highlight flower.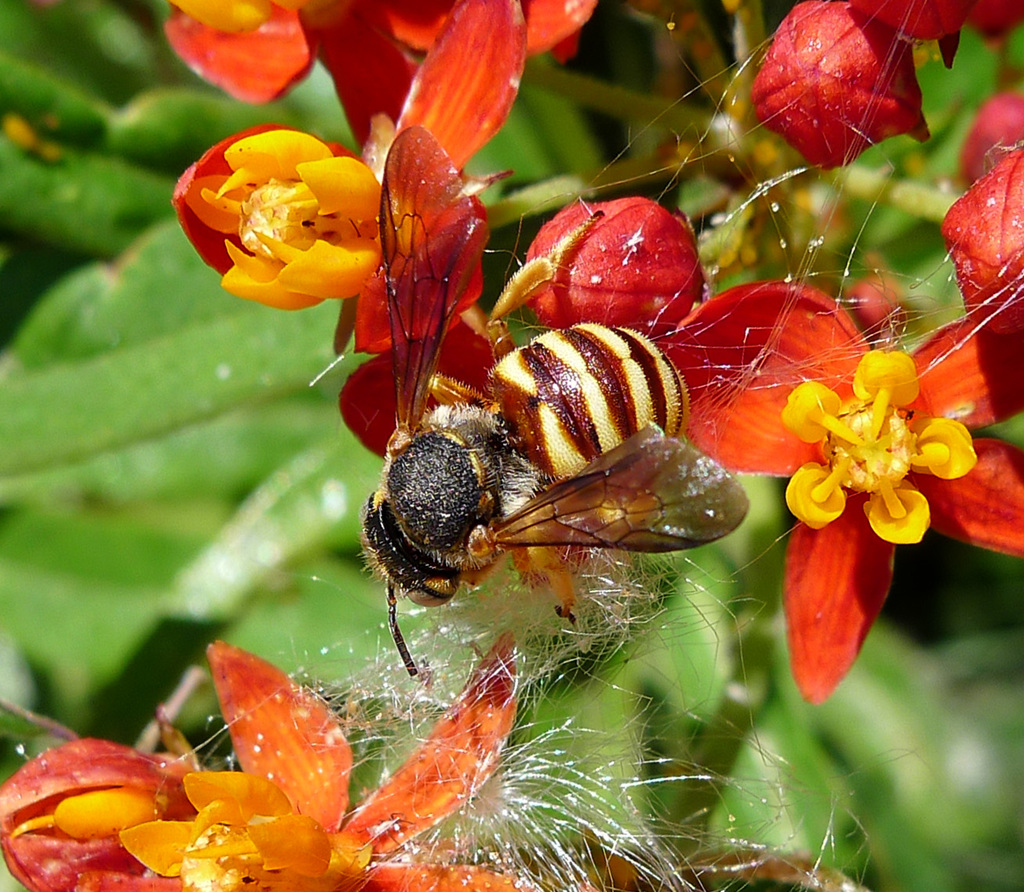
Highlighted region: bbox=(665, 279, 1023, 703).
